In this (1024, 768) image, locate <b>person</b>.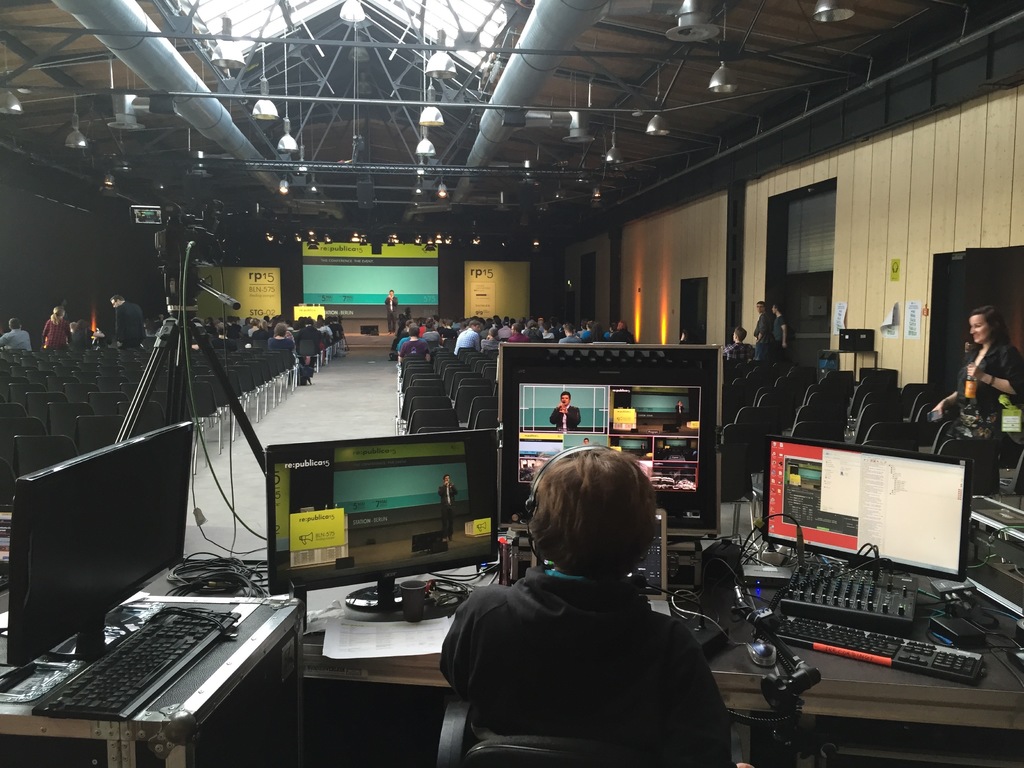
Bounding box: box(550, 393, 583, 430).
